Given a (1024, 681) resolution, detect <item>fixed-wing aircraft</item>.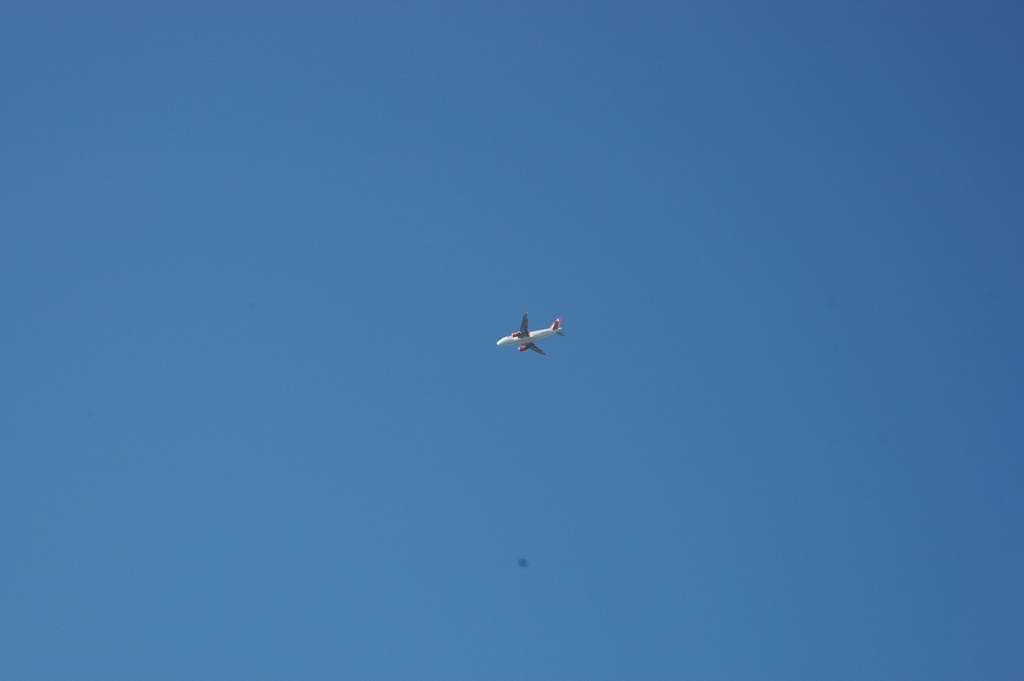
bbox(496, 310, 565, 358).
